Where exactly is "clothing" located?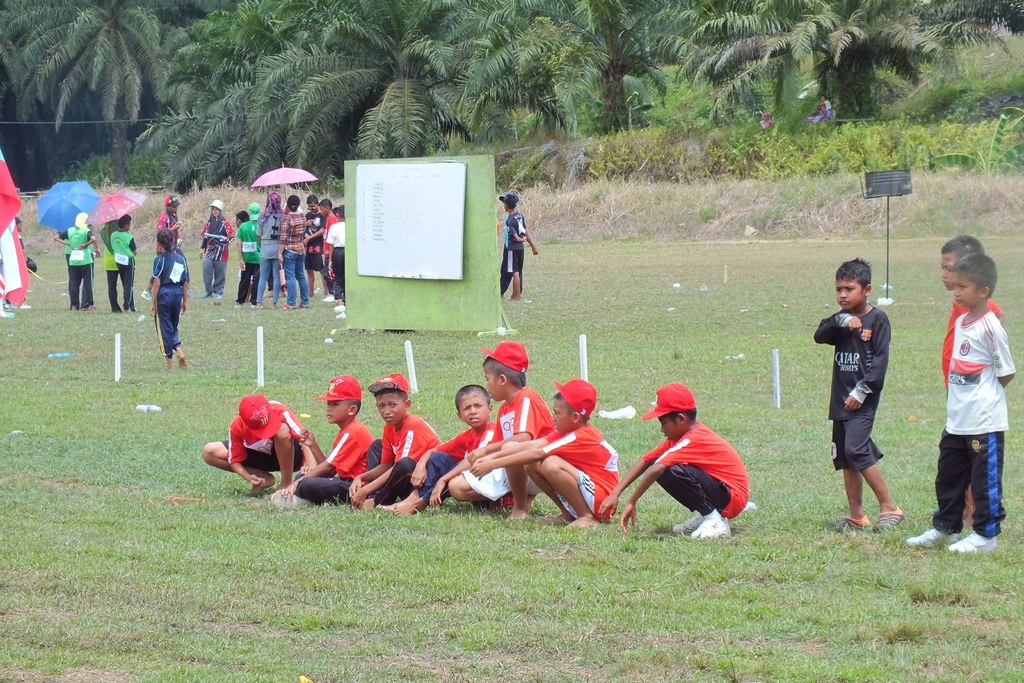
Its bounding box is 483, 388, 566, 498.
